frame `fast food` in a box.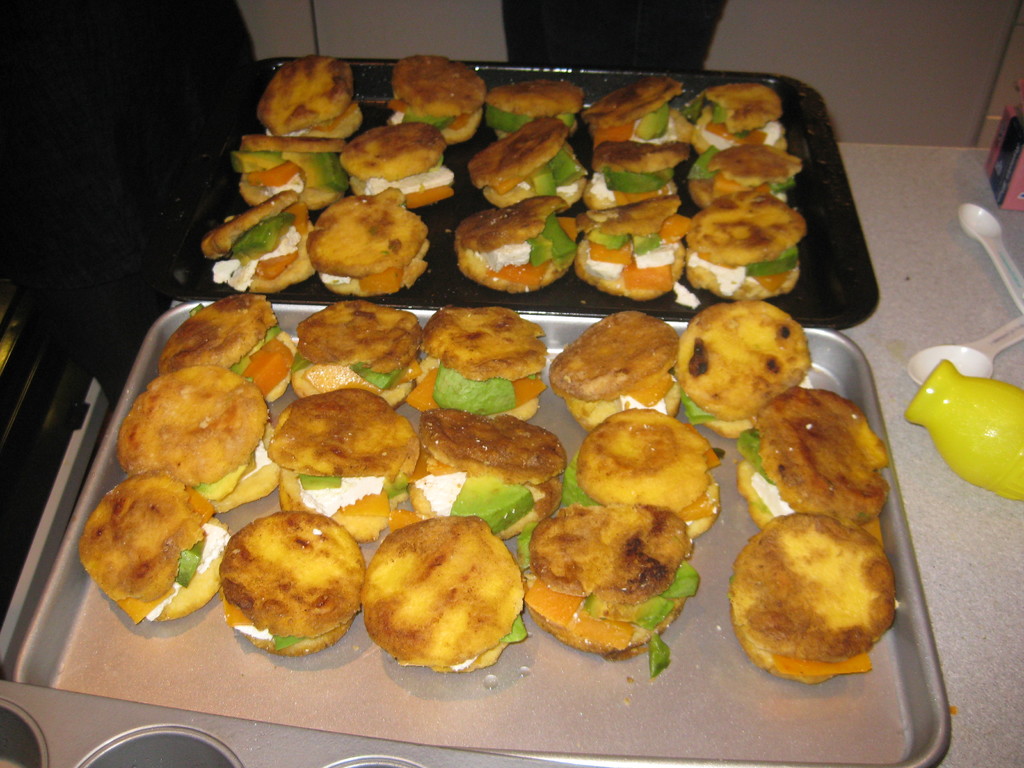
left=386, top=417, right=562, bottom=539.
